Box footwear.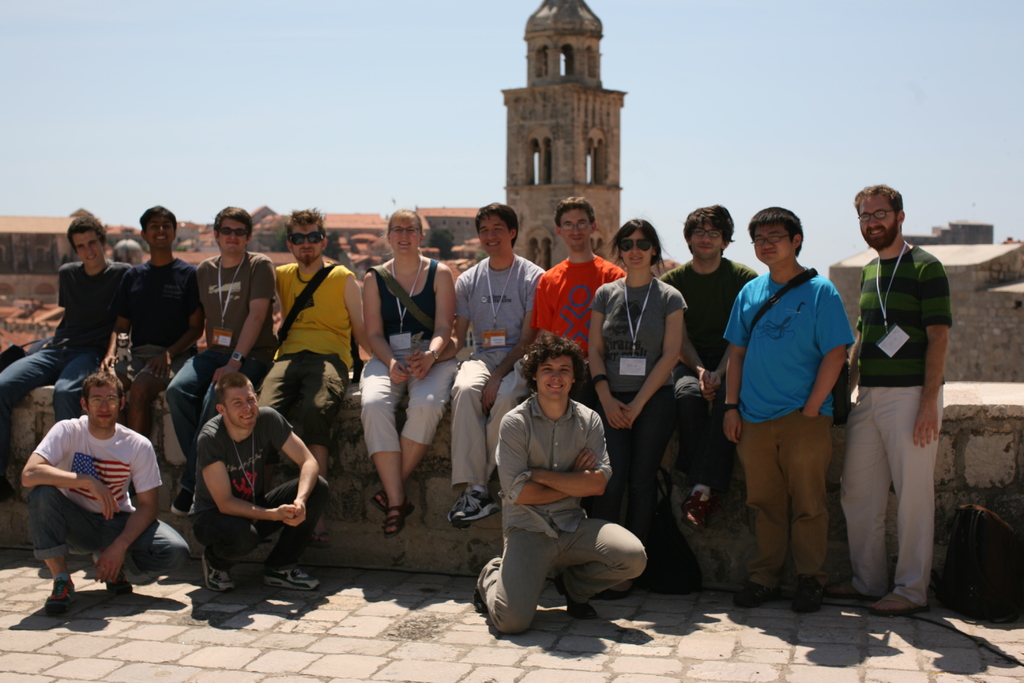
bbox=(697, 511, 719, 537).
